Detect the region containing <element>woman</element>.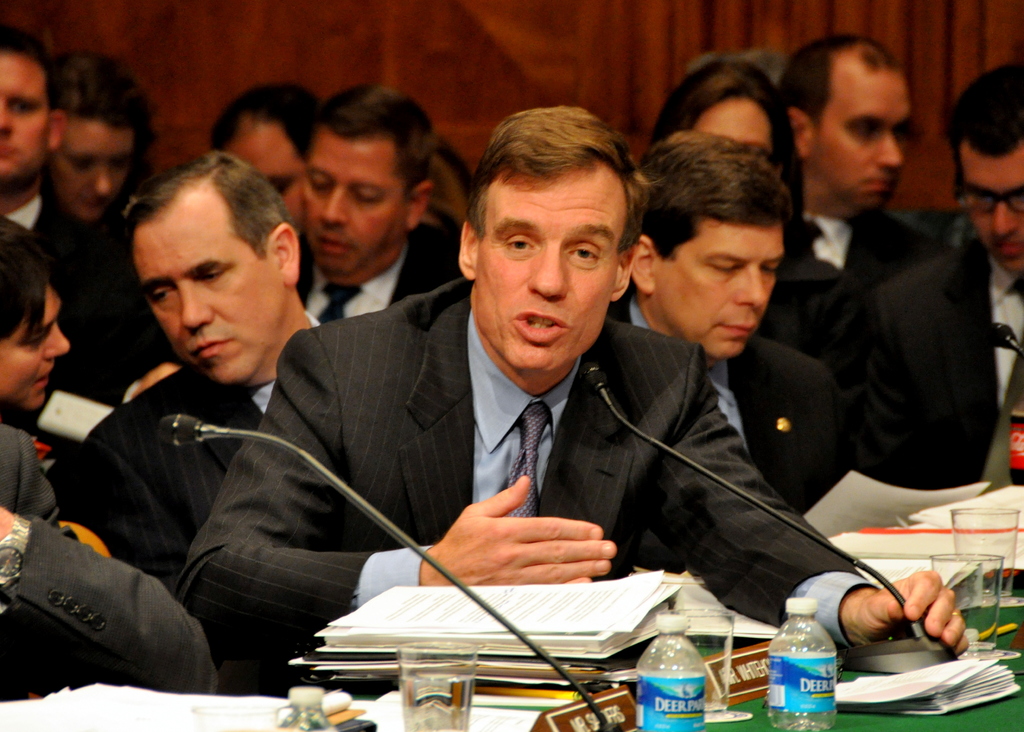
(645,51,851,353).
